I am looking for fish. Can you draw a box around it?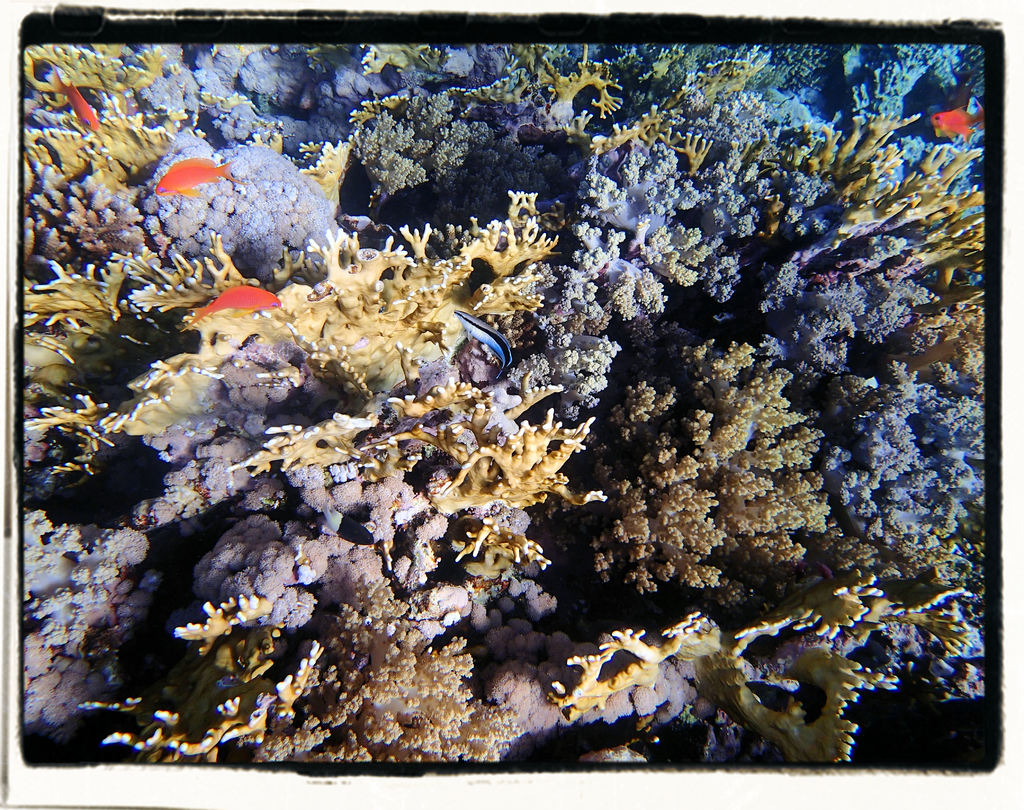
Sure, the bounding box is [49, 62, 101, 131].
